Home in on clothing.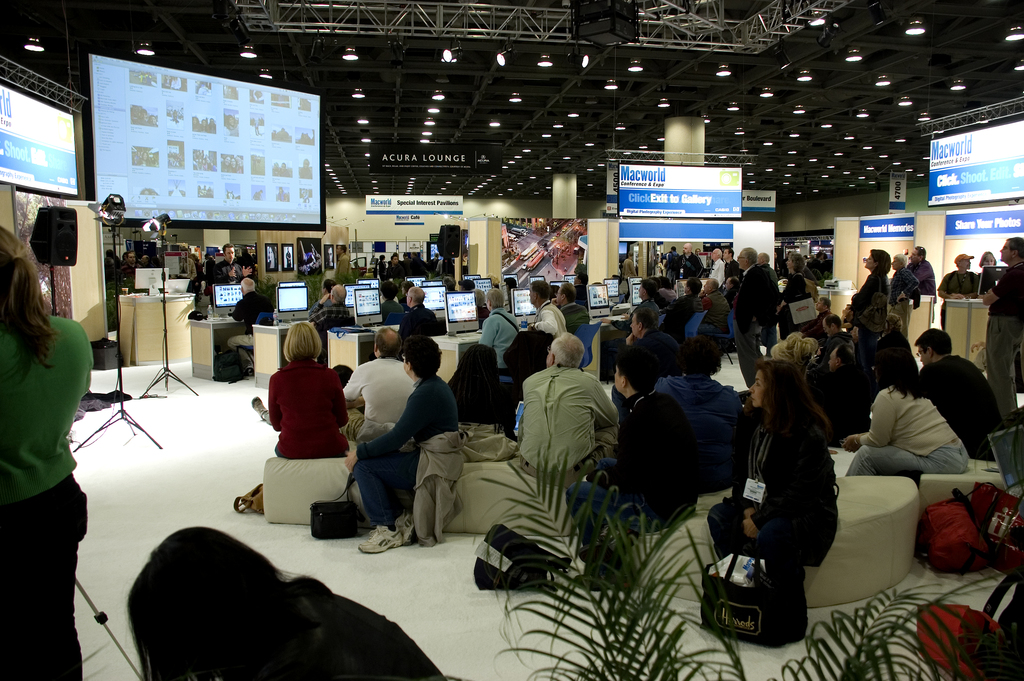
Homed in at (x1=856, y1=272, x2=886, y2=316).
